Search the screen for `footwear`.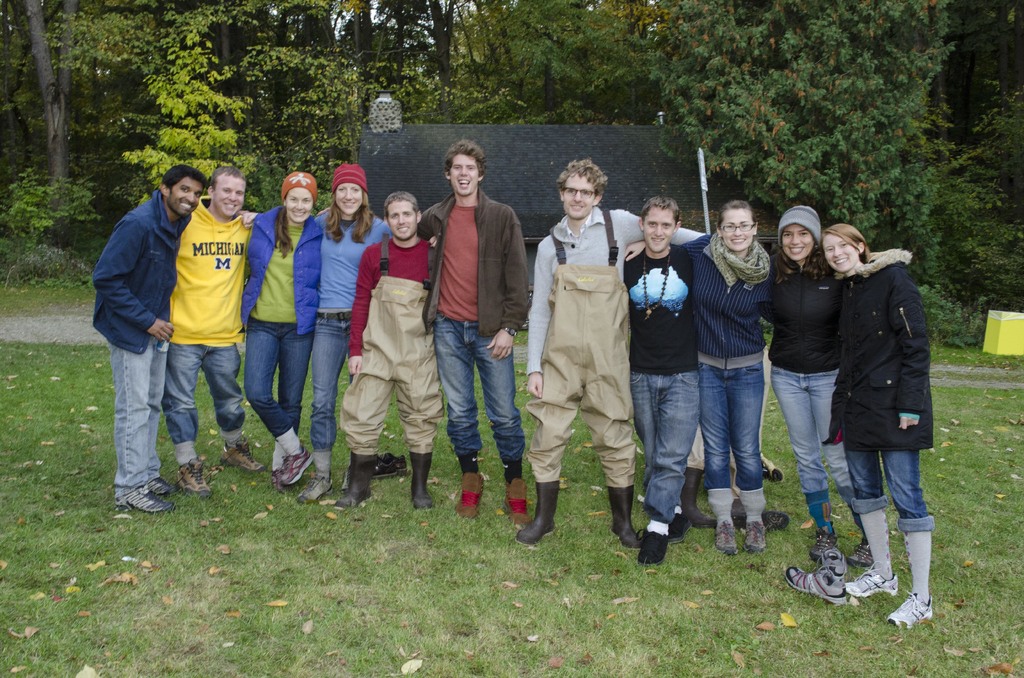
Found at <box>218,437,266,473</box>.
